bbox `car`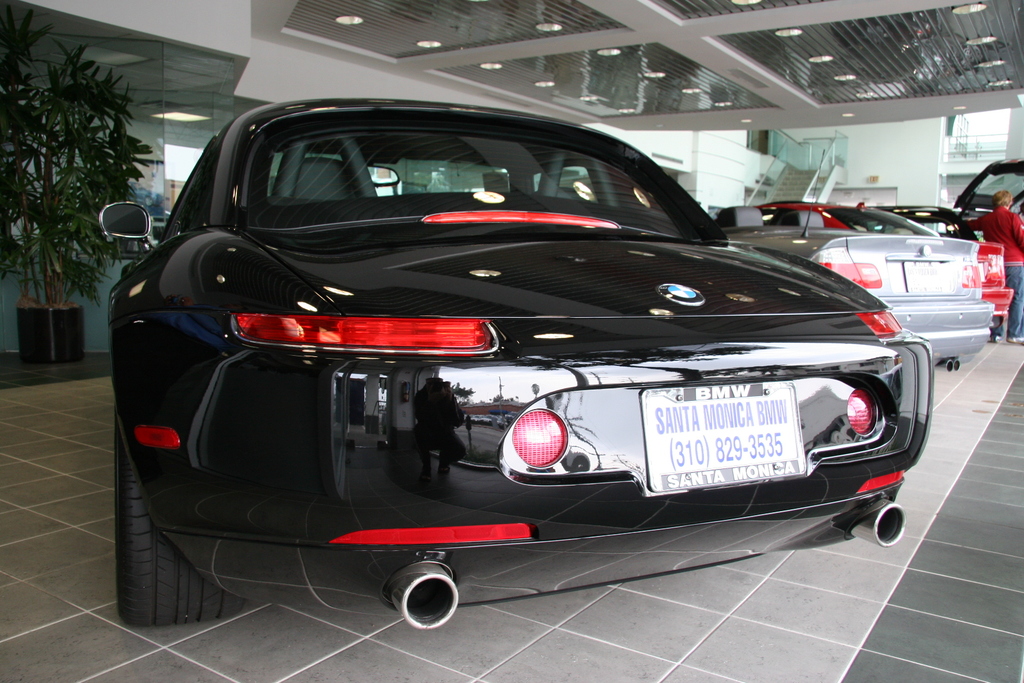
{"left": 97, "top": 99, "right": 934, "bottom": 624}
